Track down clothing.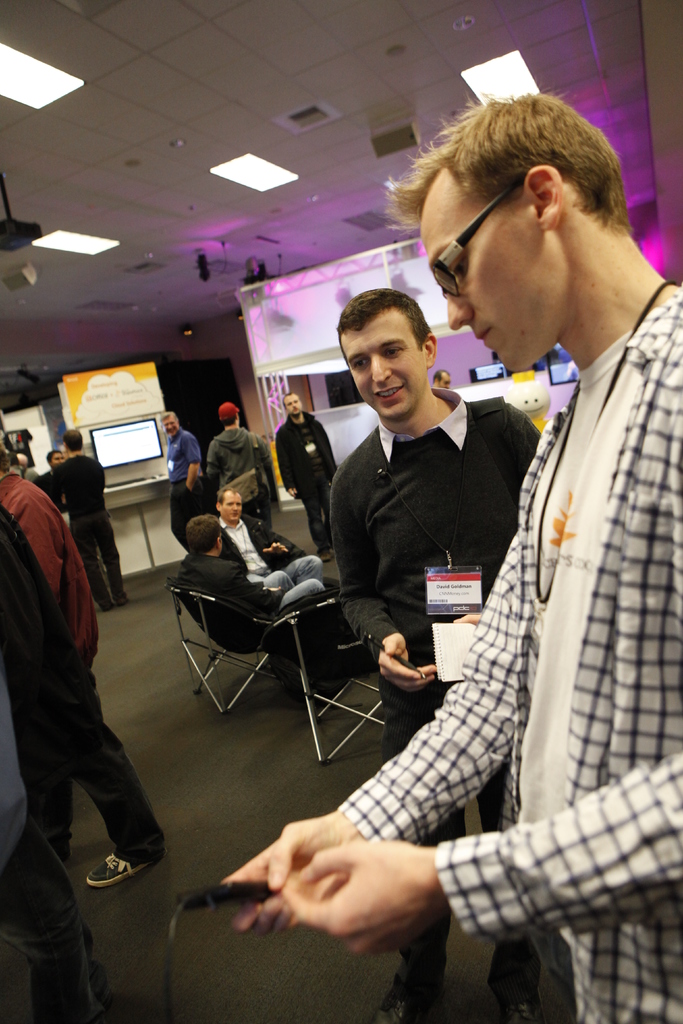
Tracked to BBox(274, 412, 337, 545).
